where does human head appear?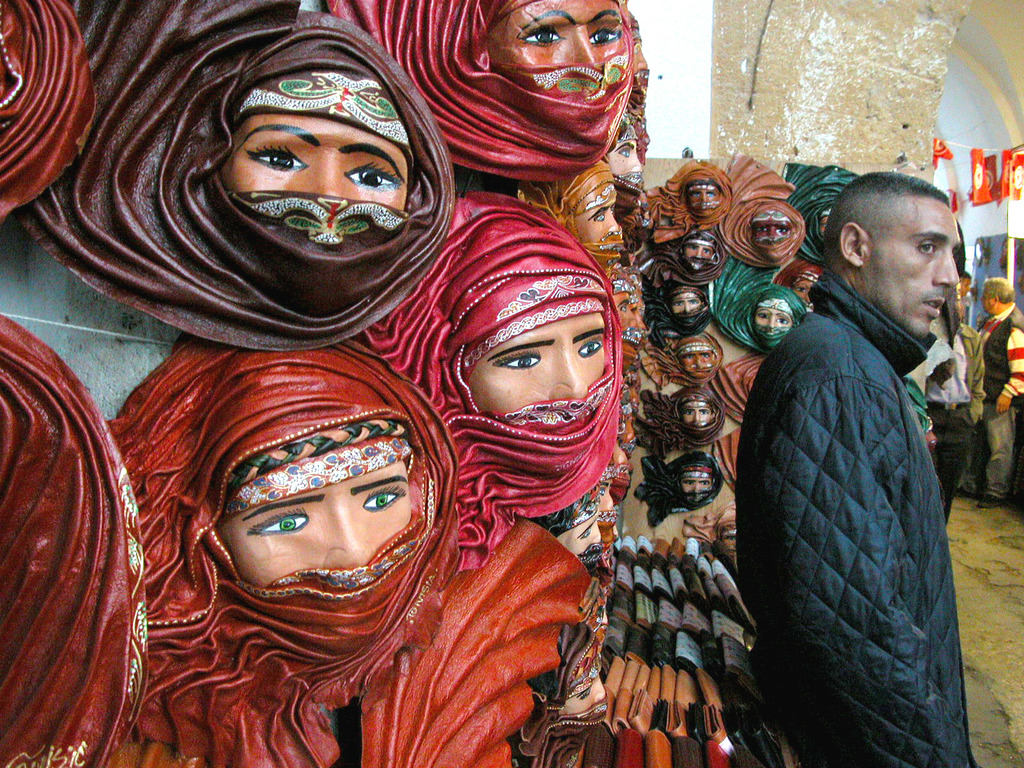
Appears at left=199, top=348, right=416, bottom=656.
